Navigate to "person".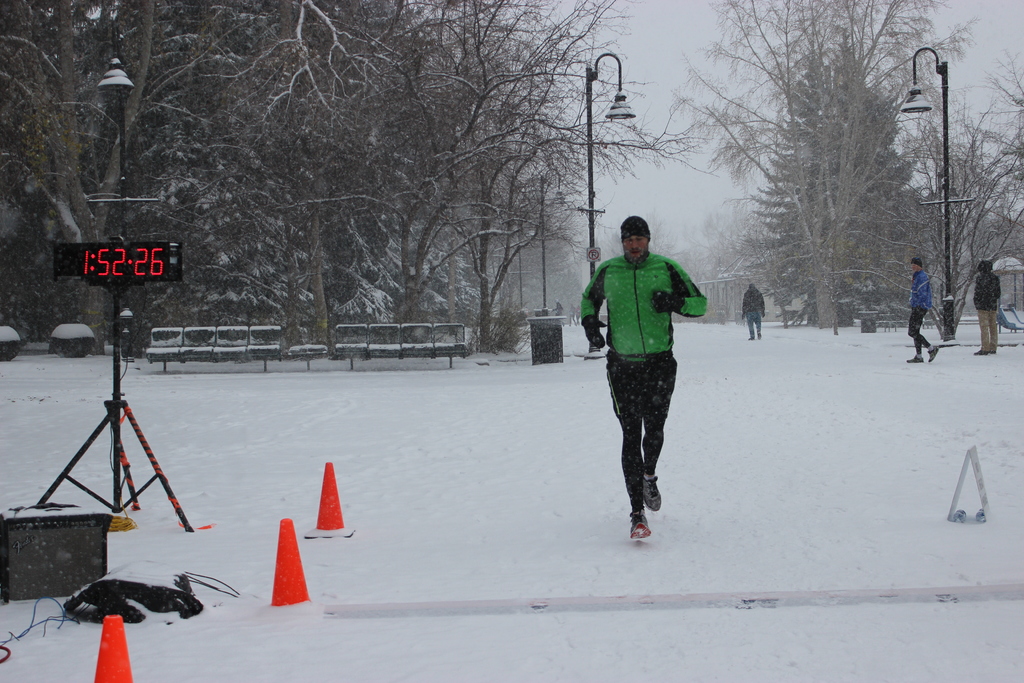
Navigation target: x1=906, y1=256, x2=941, y2=363.
